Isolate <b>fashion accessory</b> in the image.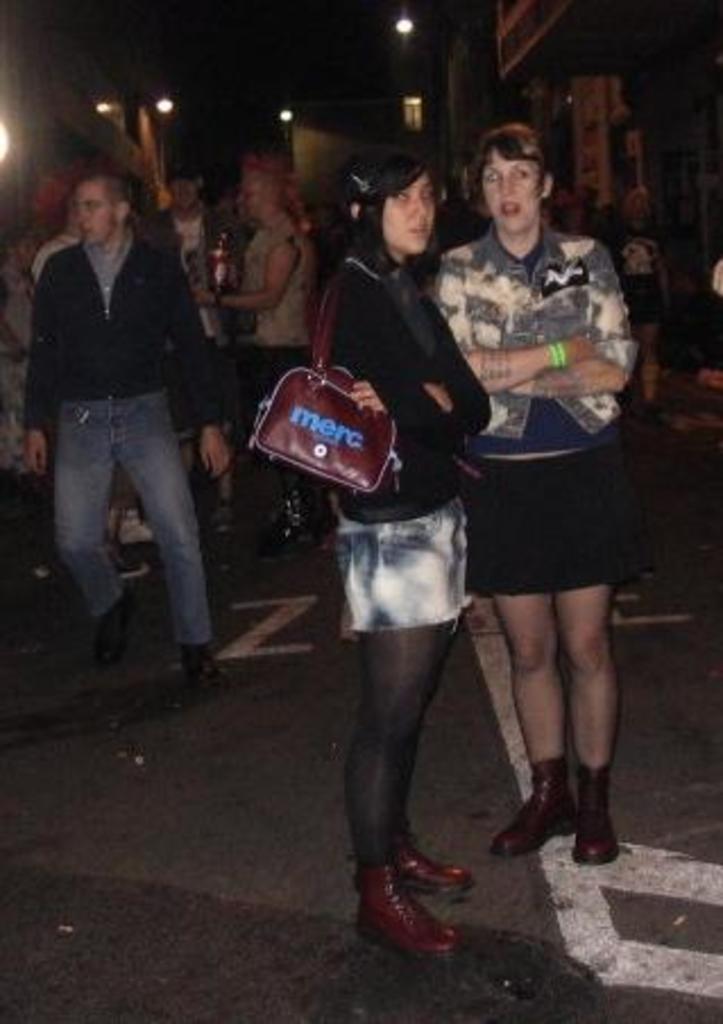
Isolated region: l=254, t=274, r=408, b=507.
